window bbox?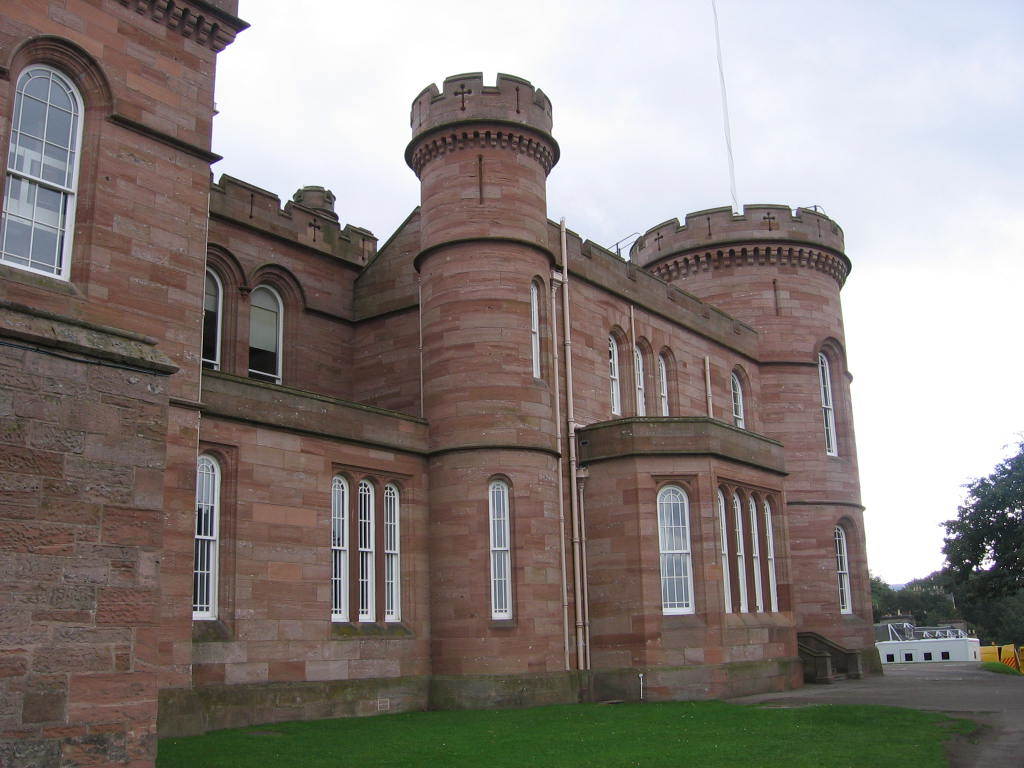
pyautogui.locateOnScreen(494, 480, 511, 620)
